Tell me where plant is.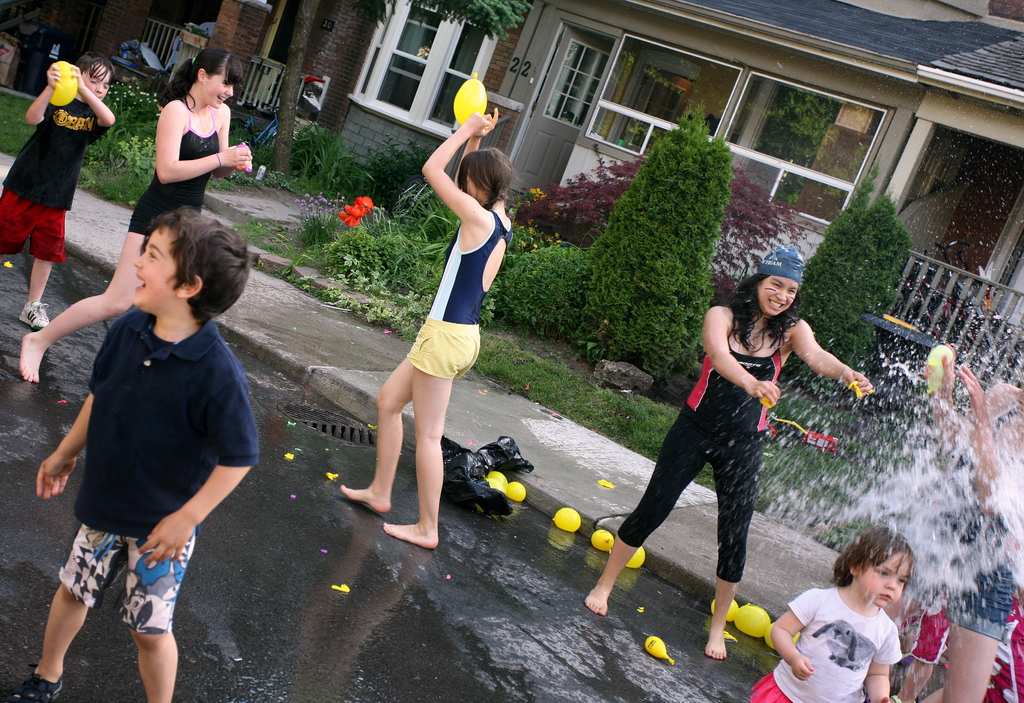
plant is at [481,275,498,327].
